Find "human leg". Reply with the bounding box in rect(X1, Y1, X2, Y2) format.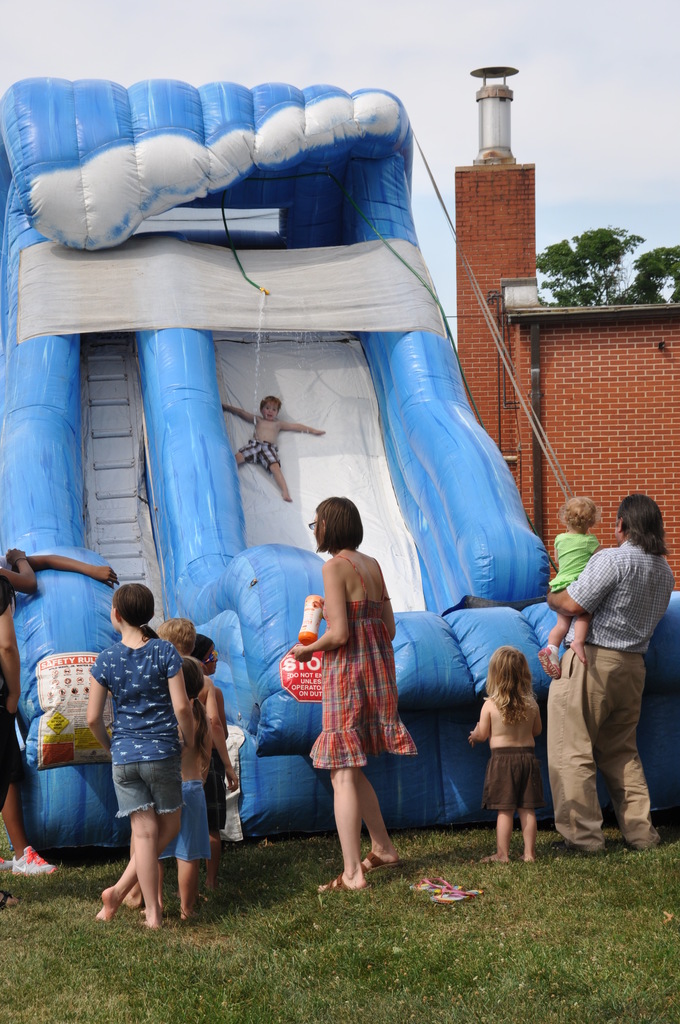
rect(607, 657, 658, 854).
